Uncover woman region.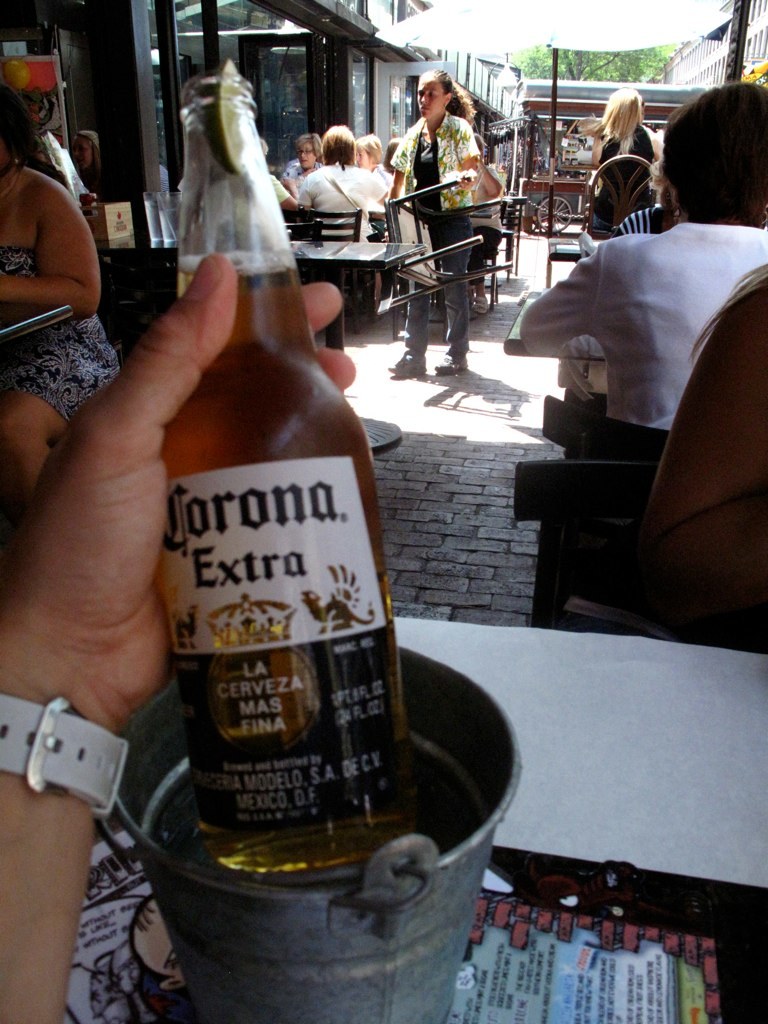
Uncovered: (x1=467, y1=131, x2=503, y2=311).
